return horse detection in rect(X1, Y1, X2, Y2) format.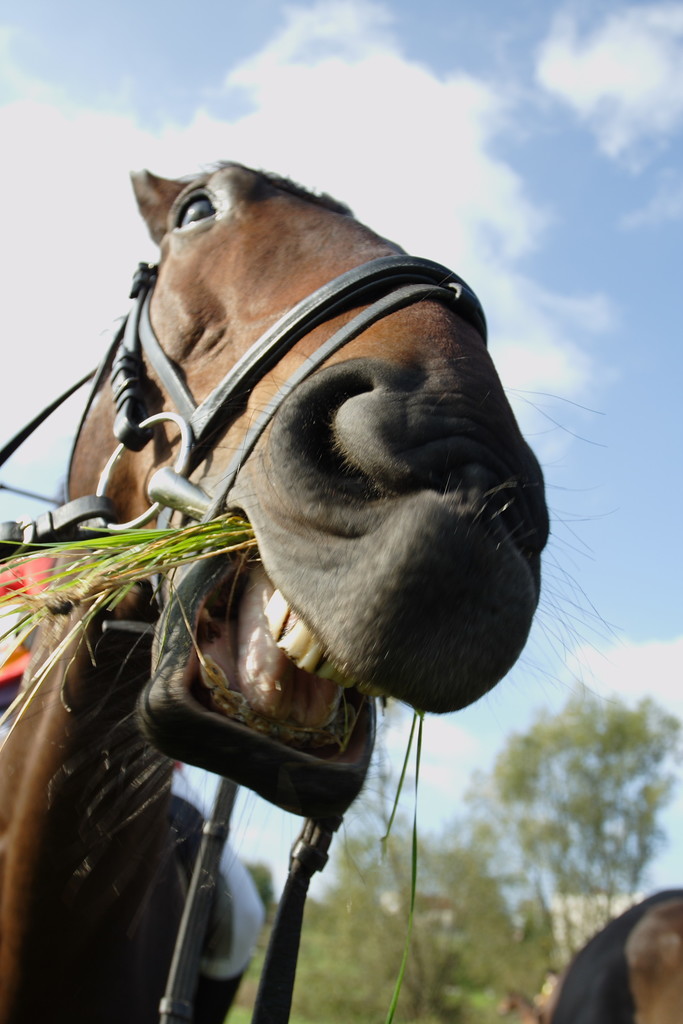
rect(552, 890, 682, 1023).
